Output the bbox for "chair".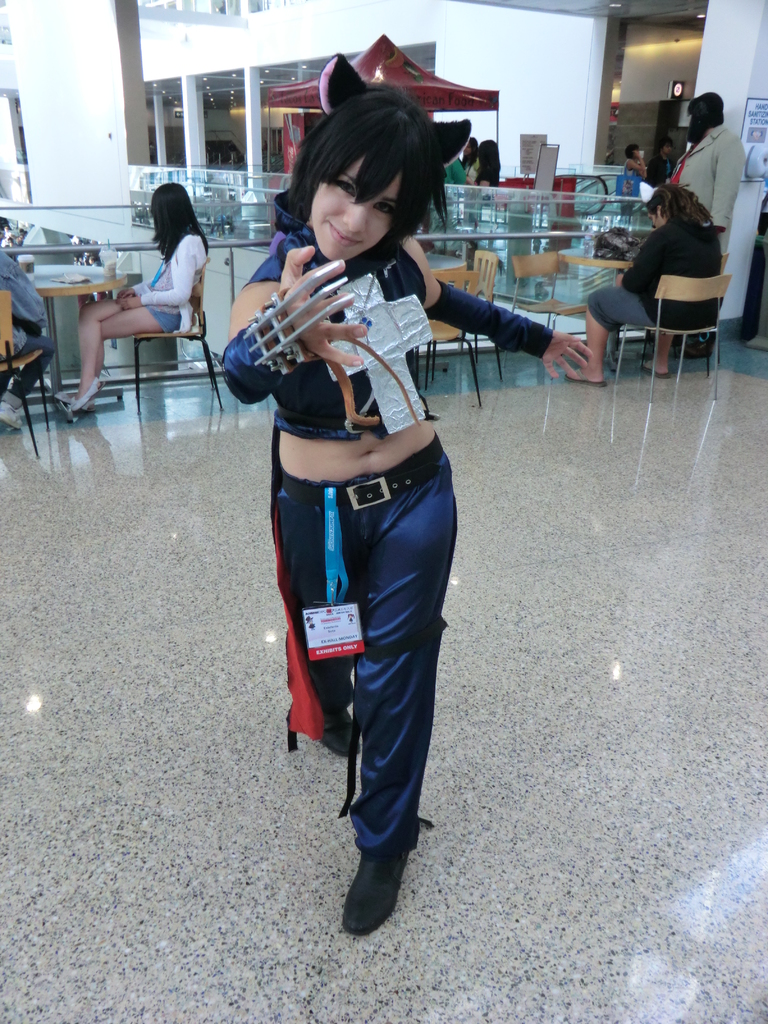
BBox(511, 250, 589, 332).
